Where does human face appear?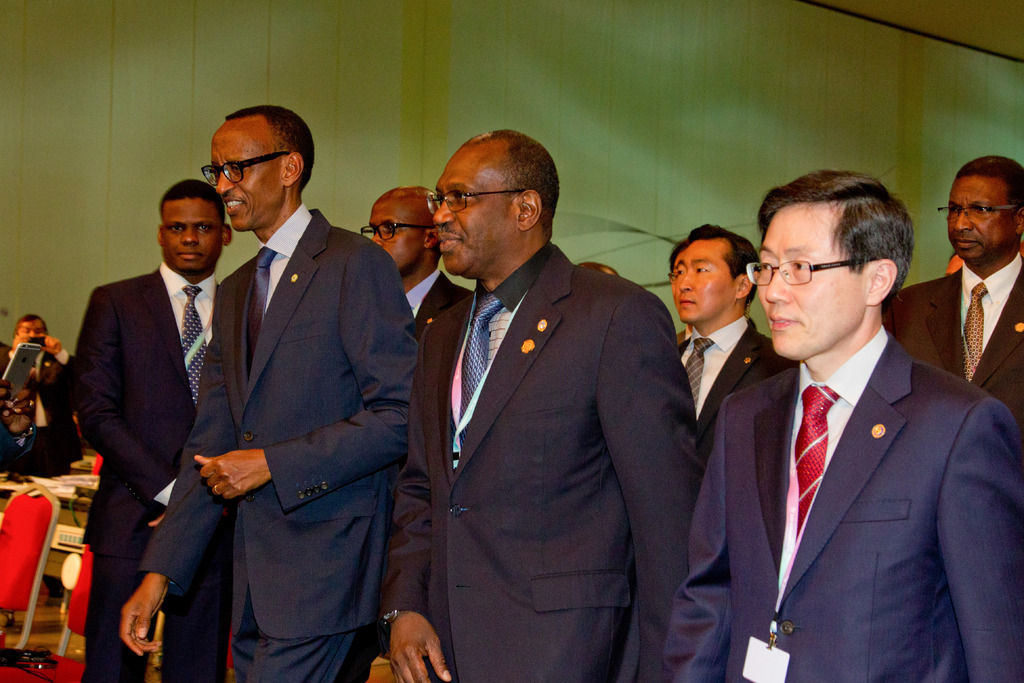
Appears at box=[208, 131, 284, 234].
